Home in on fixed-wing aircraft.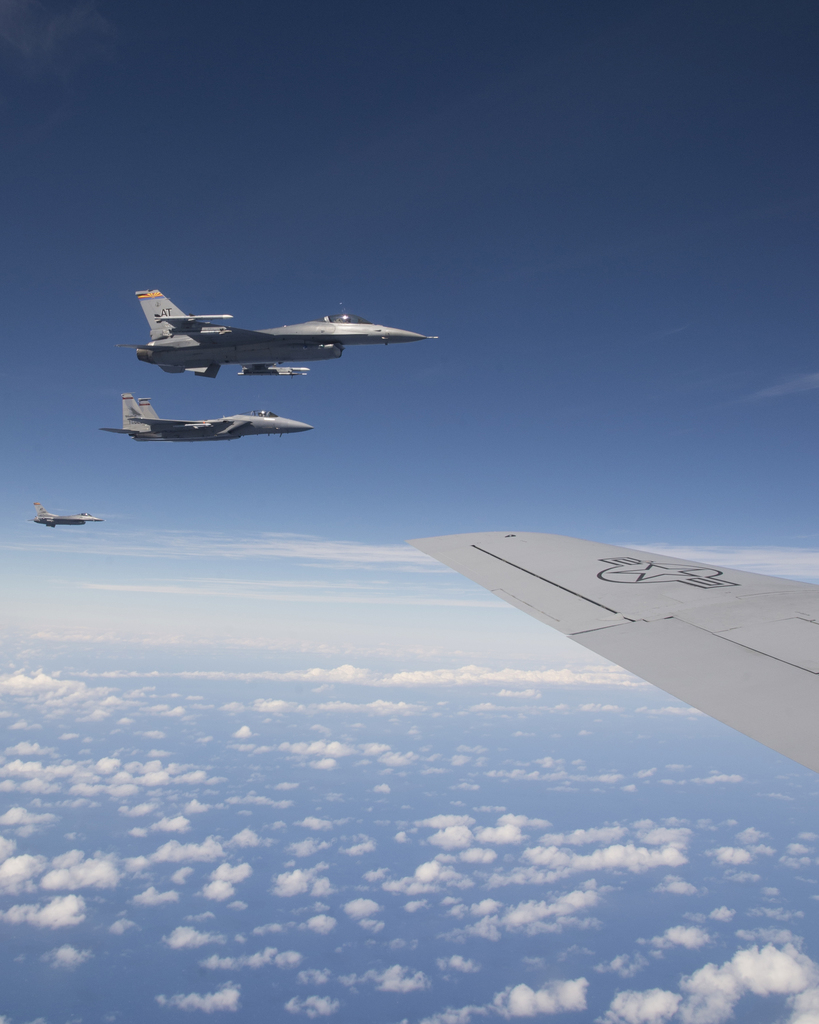
Homed in at 97 391 312 440.
